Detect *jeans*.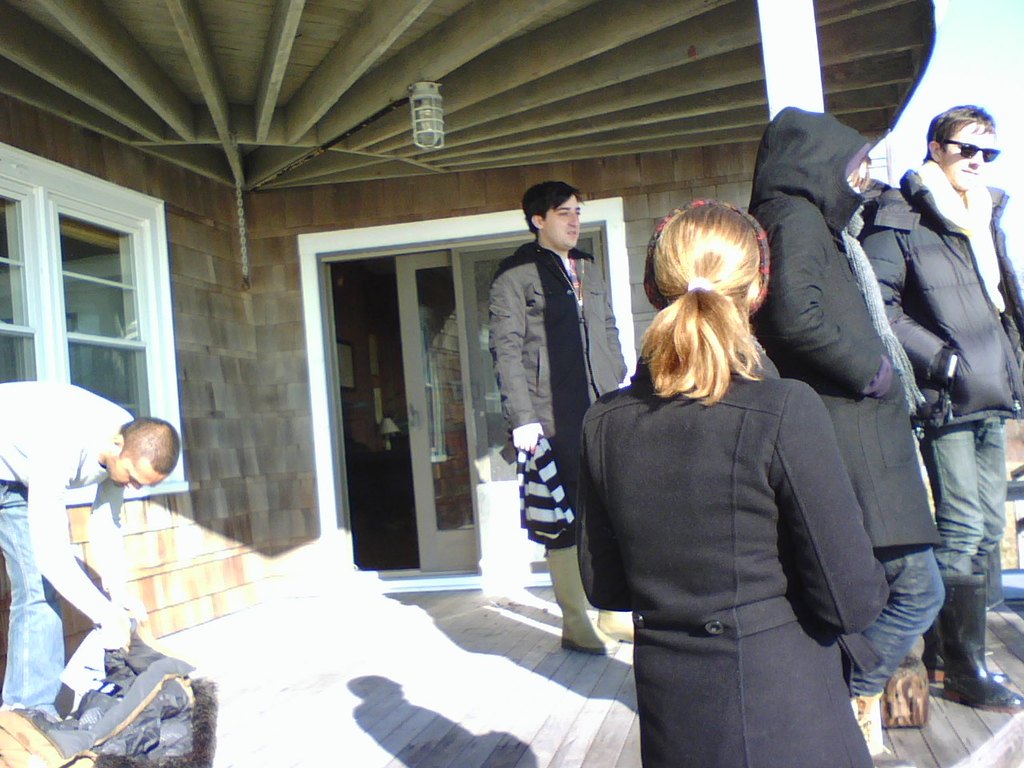
Detected at [893,414,1013,674].
